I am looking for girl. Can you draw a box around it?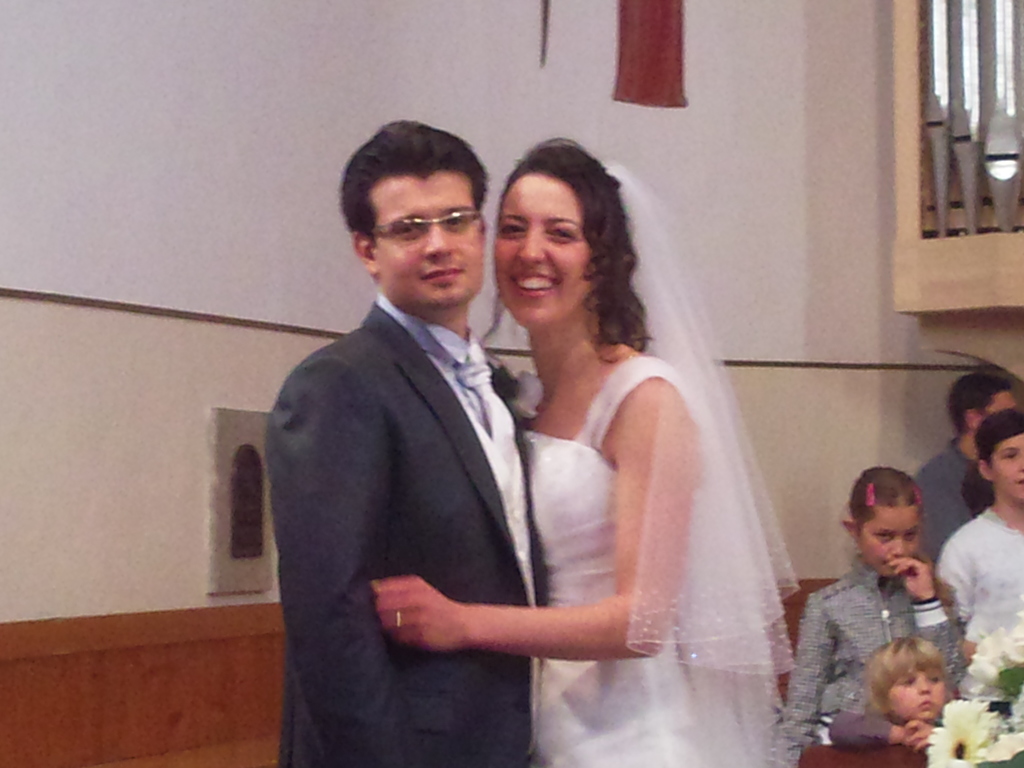
Sure, the bounding box is <region>372, 137, 801, 767</region>.
